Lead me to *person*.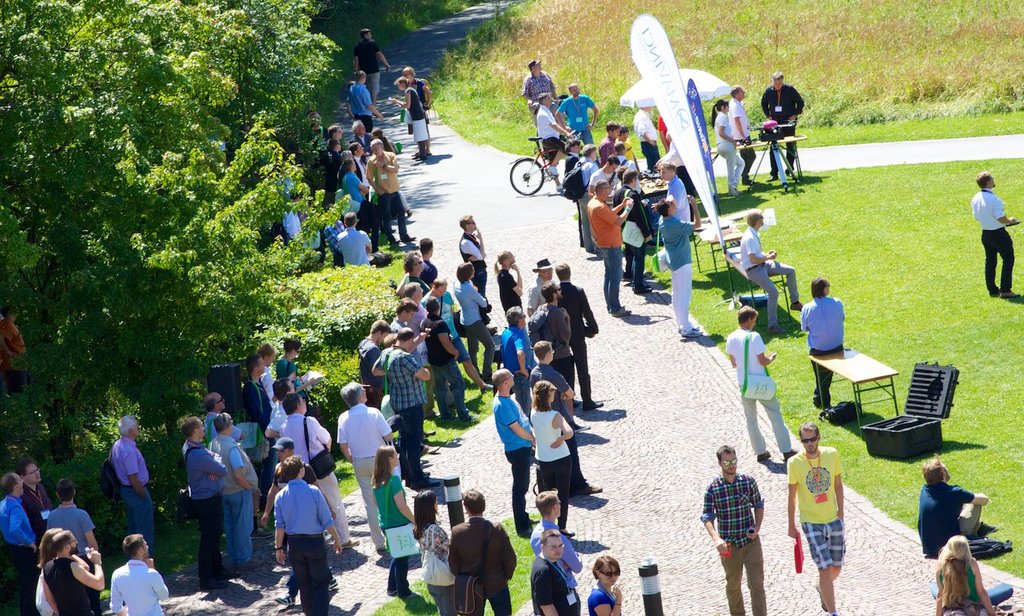
Lead to 256 377 300 458.
